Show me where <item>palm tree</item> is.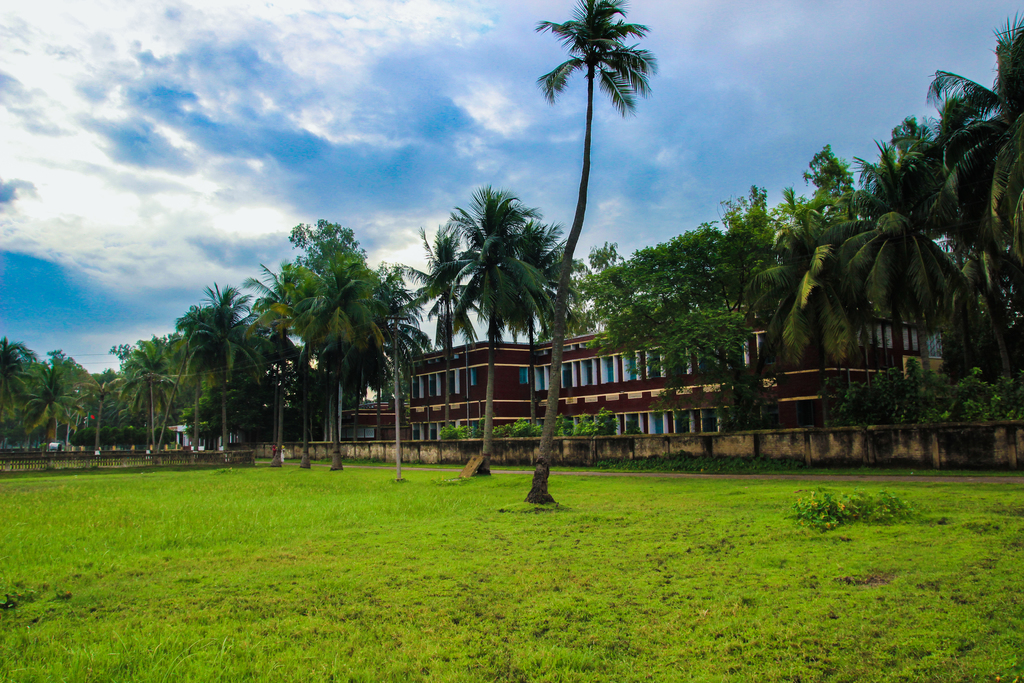
<item>palm tree</item> is at (x1=173, y1=280, x2=269, y2=472).
